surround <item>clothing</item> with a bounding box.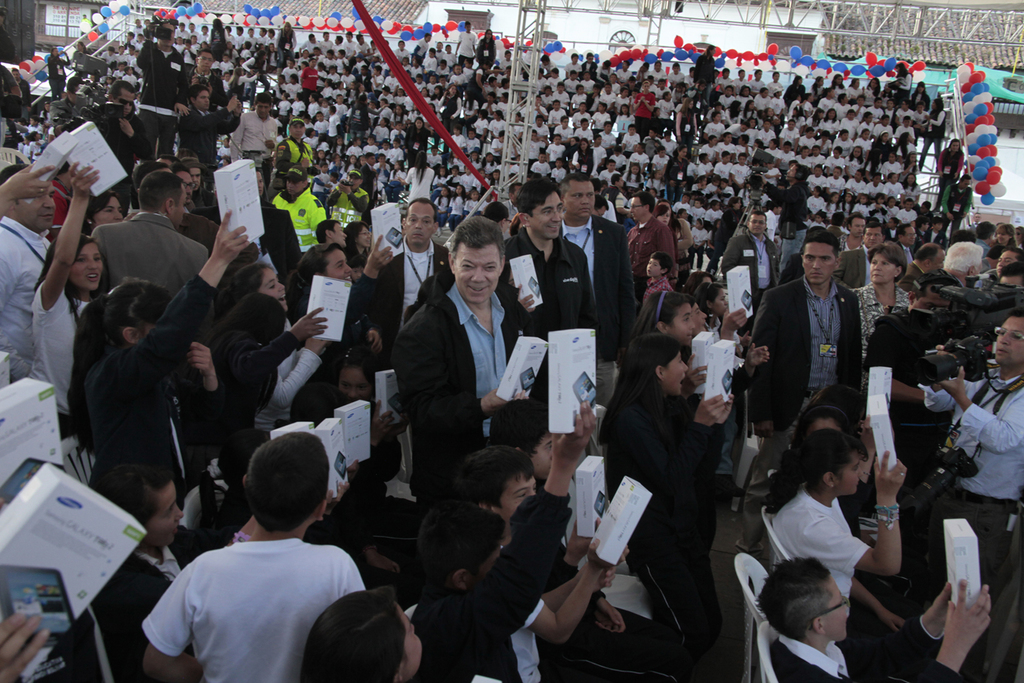
l=125, t=31, r=190, b=162.
